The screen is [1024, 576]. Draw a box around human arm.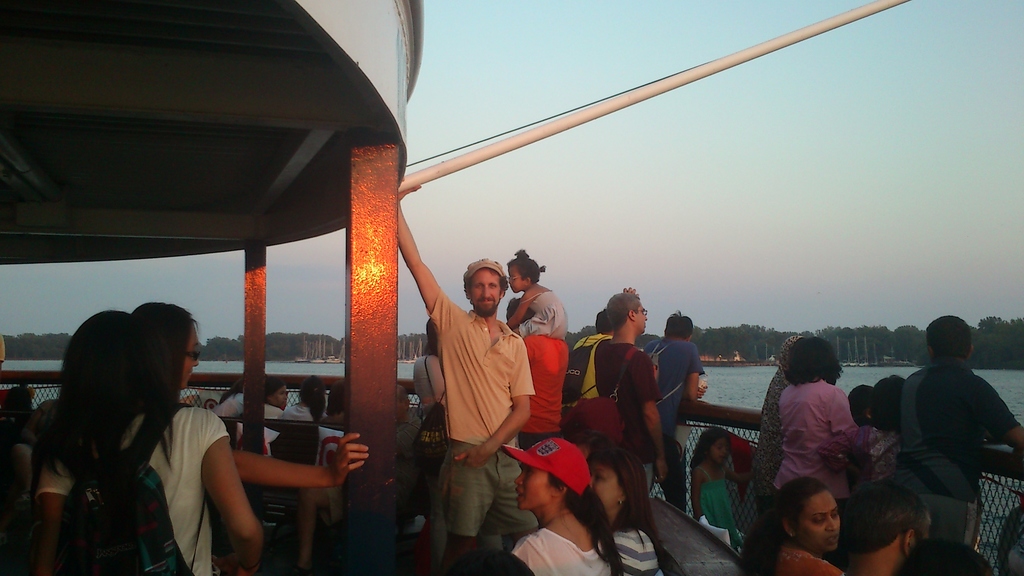
[x1=628, y1=349, x2=676, y2=483].
